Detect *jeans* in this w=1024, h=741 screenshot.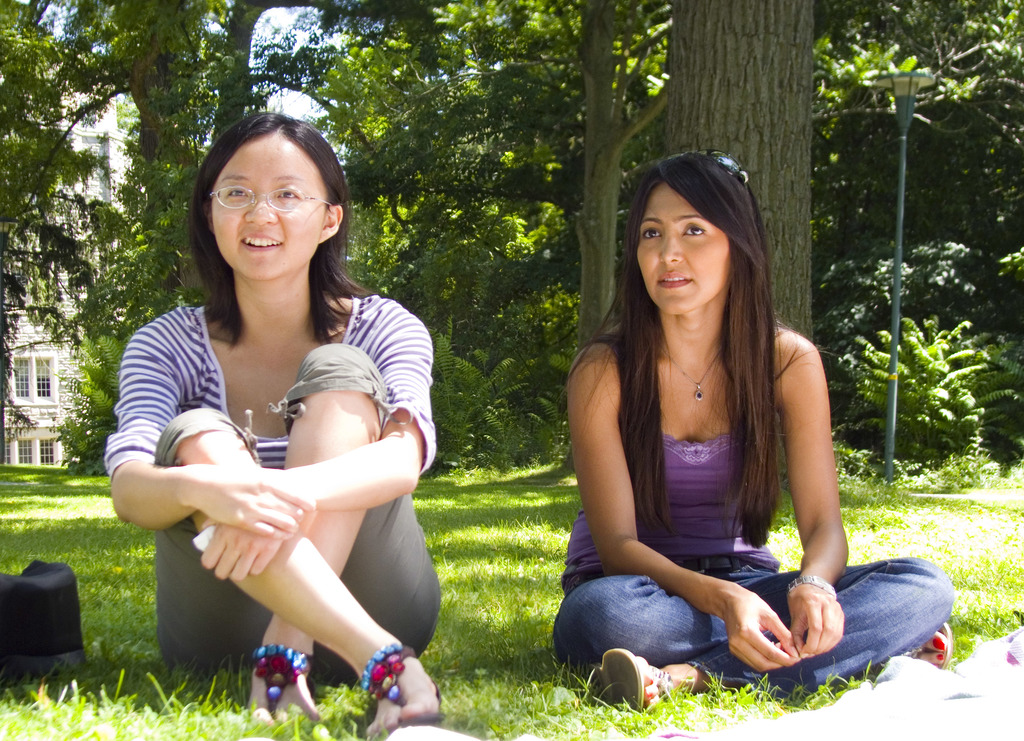
Detection: 541, 544, 931, 703.
